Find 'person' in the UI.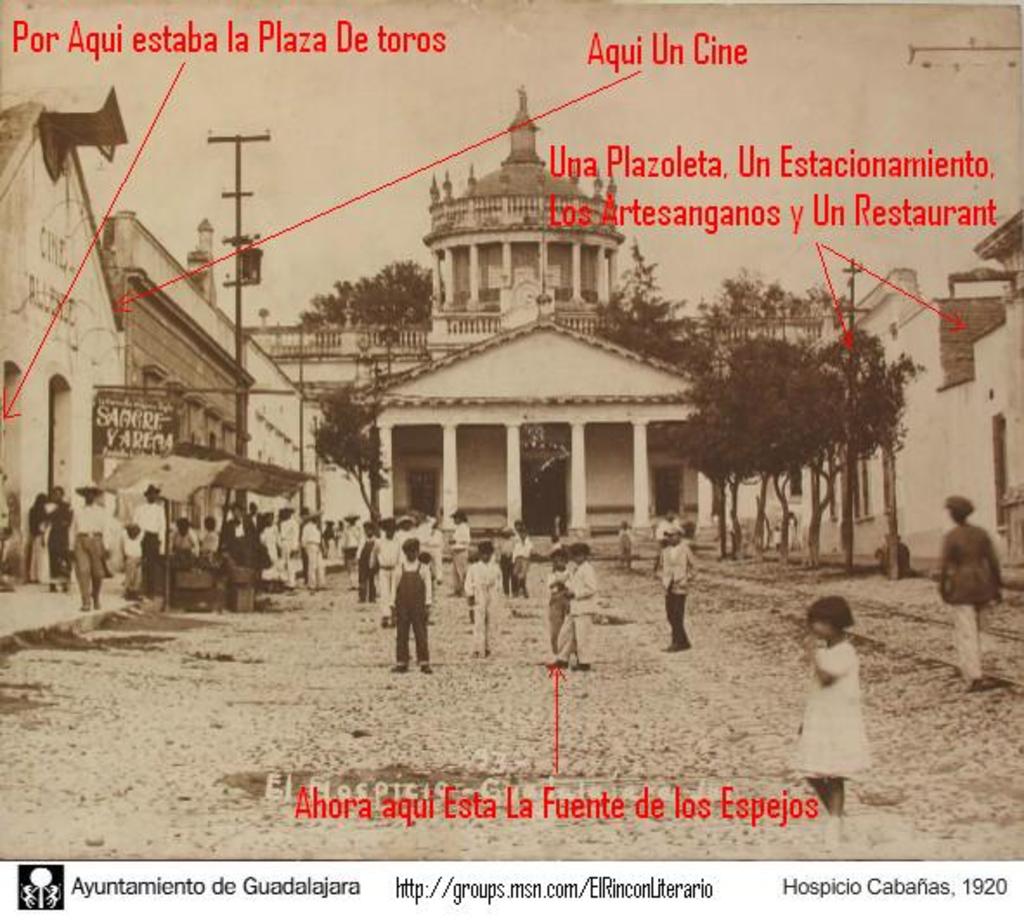
UI element at locate(653, 520, 697, 655).
